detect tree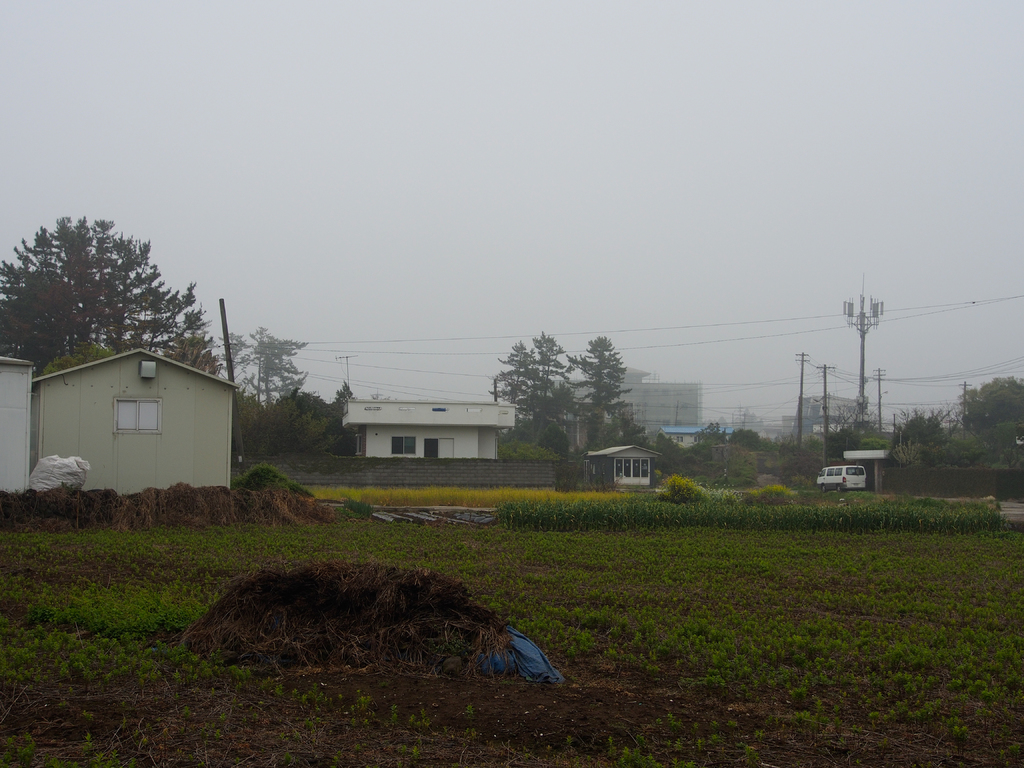
Rect(952, 376, 1023, 441)
